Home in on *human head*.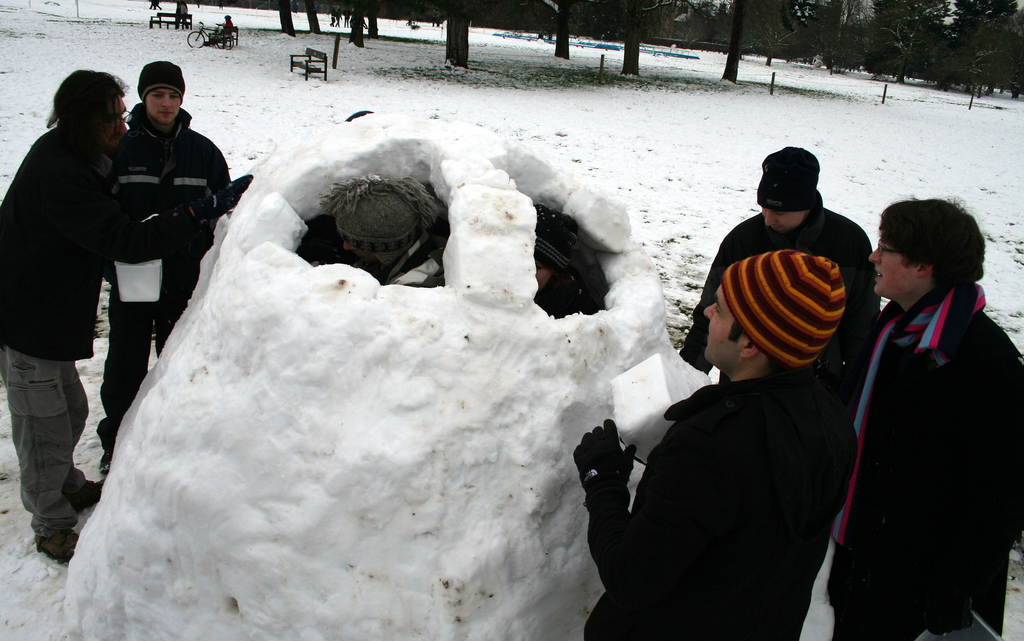
Homed in at (326, 178, 420, 278).
